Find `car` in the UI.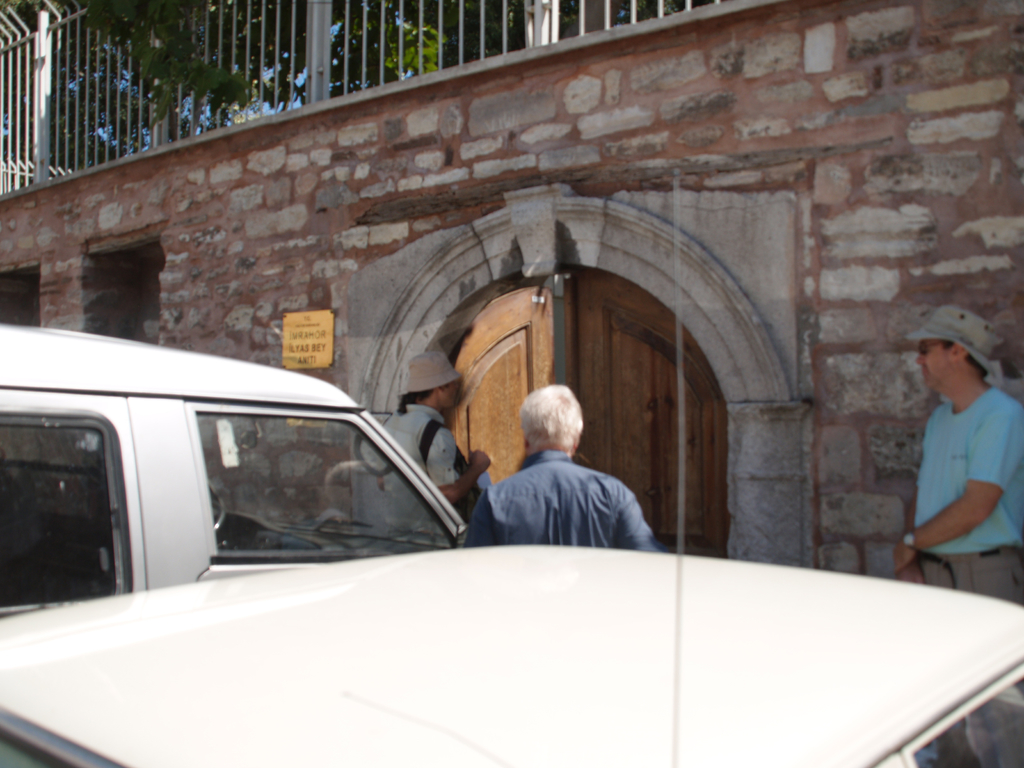
UI element at left=0, top=164, right=1023, bottom=767.
